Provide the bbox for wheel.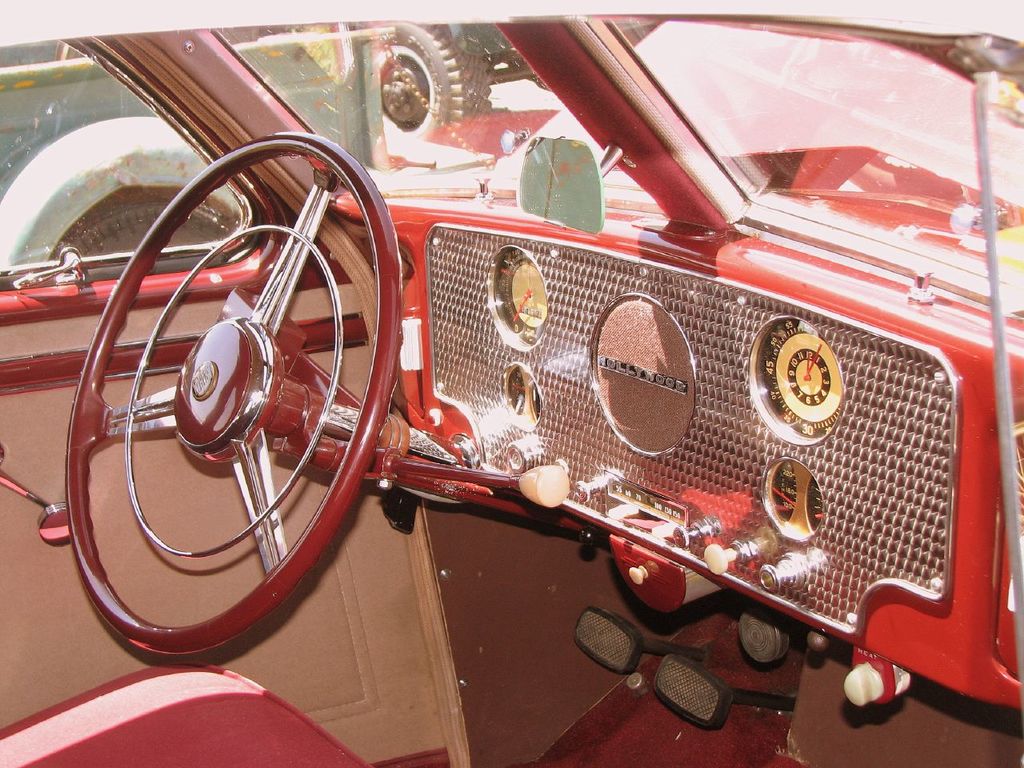
370, 21, 490, 141.
